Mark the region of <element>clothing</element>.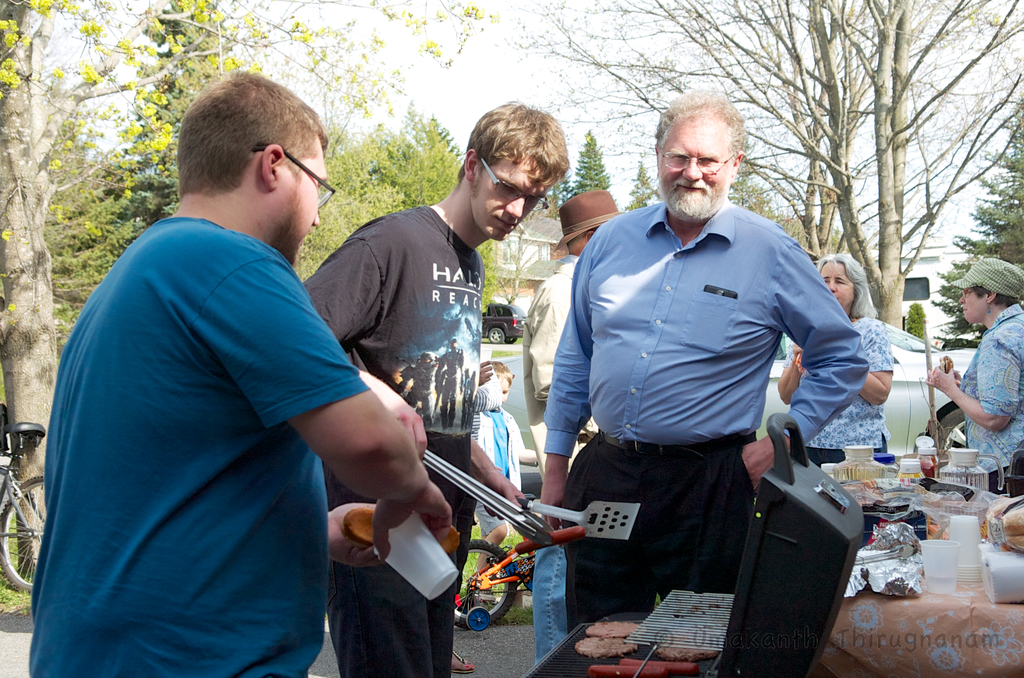
Region: {"left": 477, "top": 405, "right": 521, "bottom": 538}.
